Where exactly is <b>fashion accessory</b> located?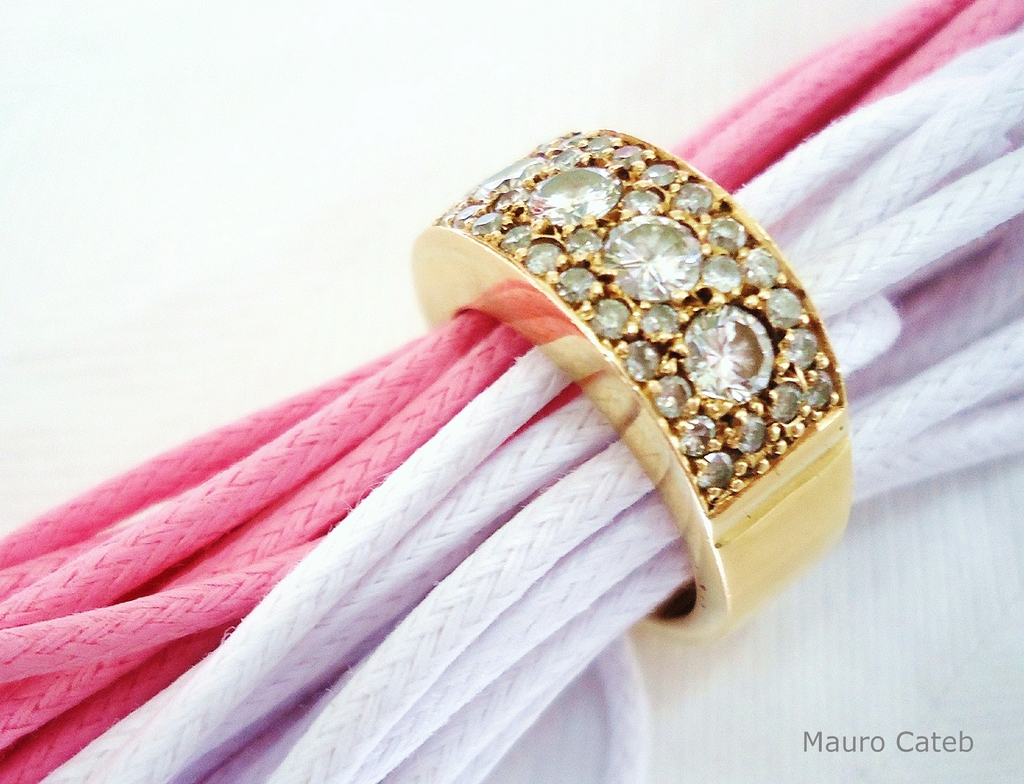
Its bounding box is region(409, 127, 857, 642).
